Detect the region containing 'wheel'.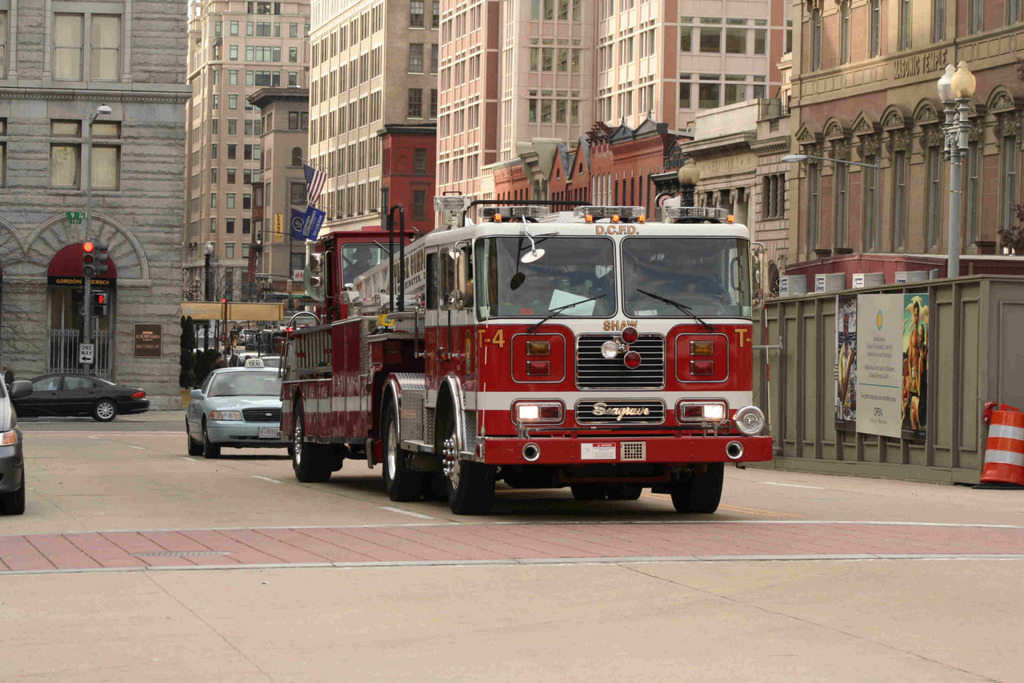
(left=383, top=397, right=420, bottom=502).
